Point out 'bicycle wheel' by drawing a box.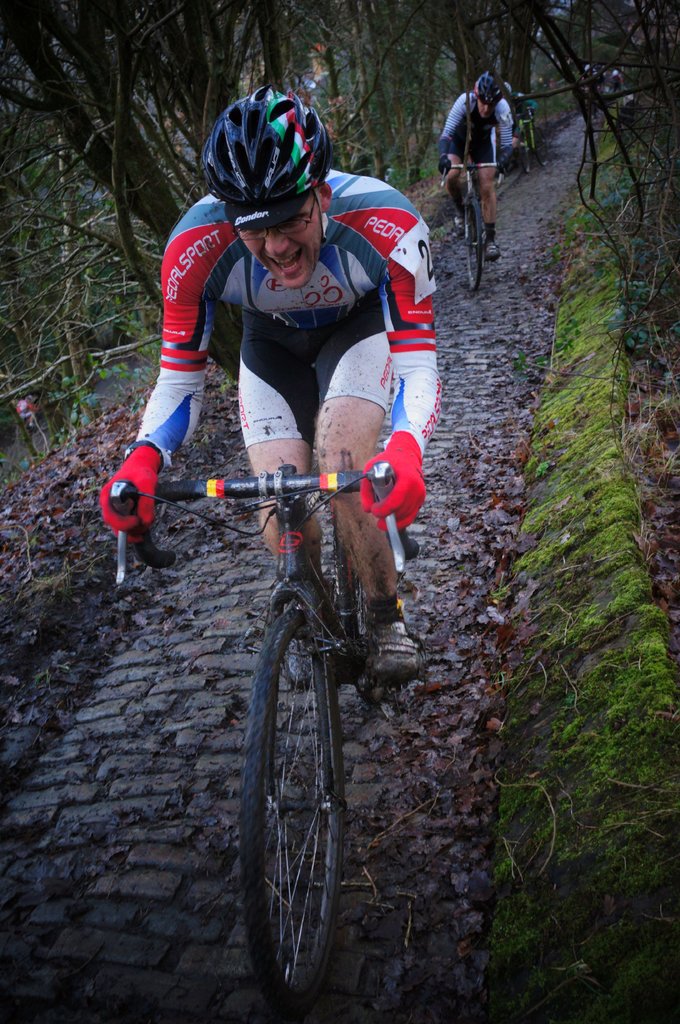
(left=233, top=579, right=389, bottom=1009).
